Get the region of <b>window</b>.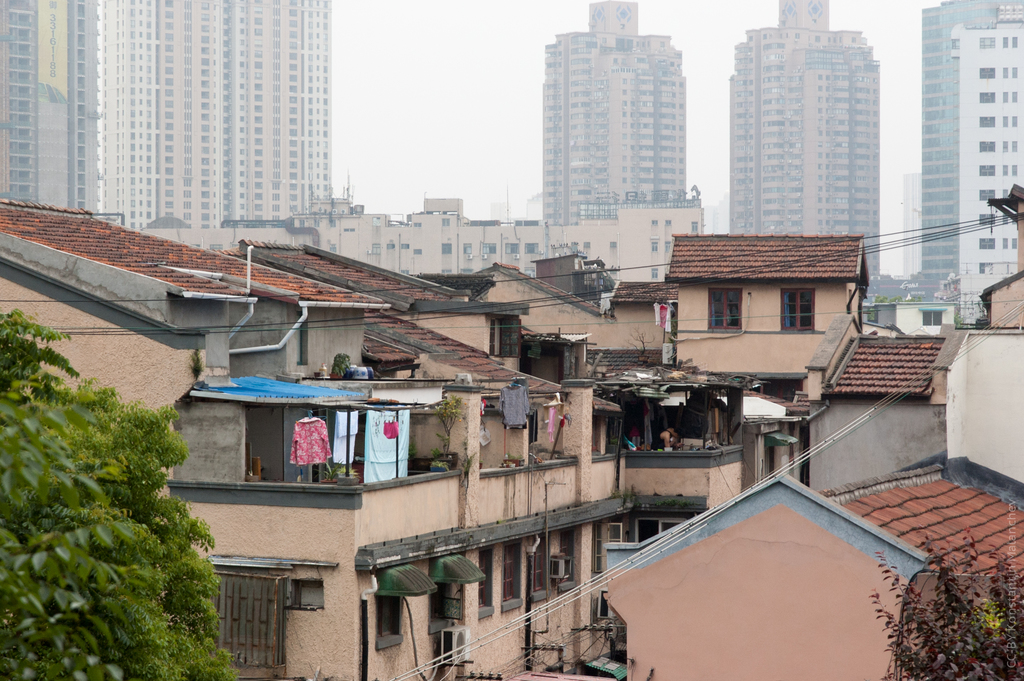
[381,595,400,639].
